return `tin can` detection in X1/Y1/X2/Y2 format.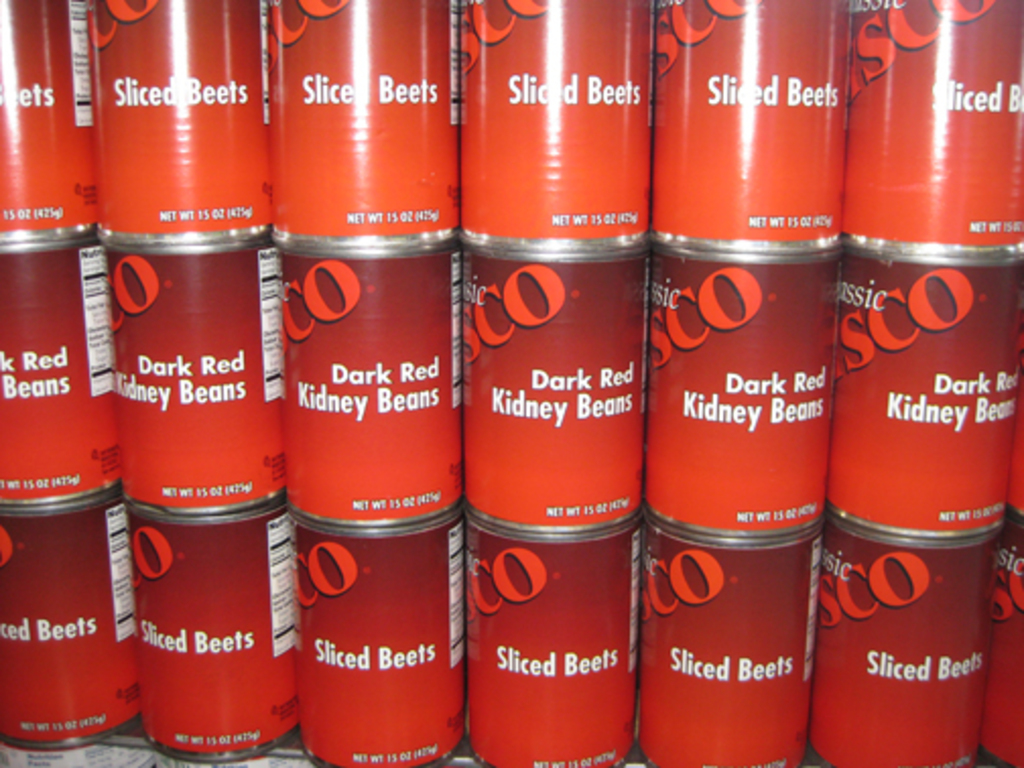
652/0/851/256.
